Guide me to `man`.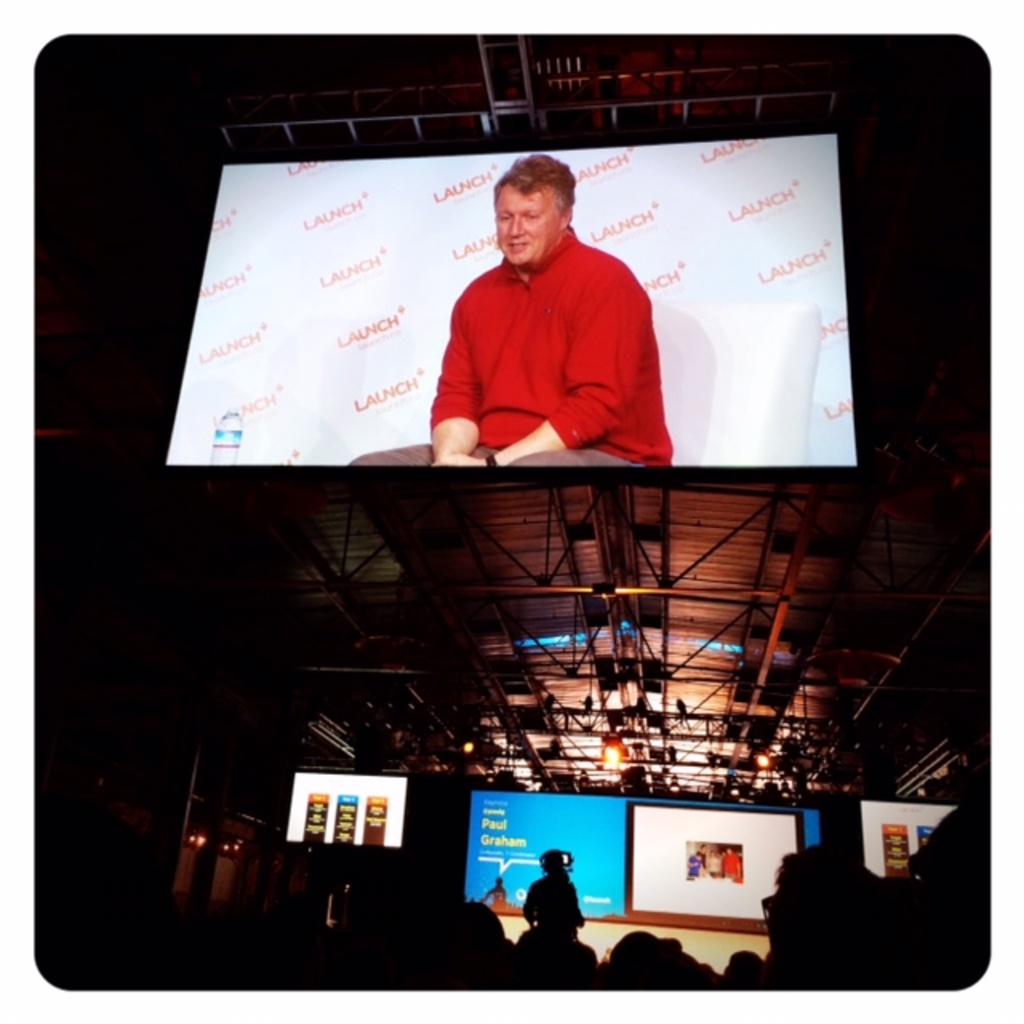
Guidance: box=[482, 877, 507, 906].
